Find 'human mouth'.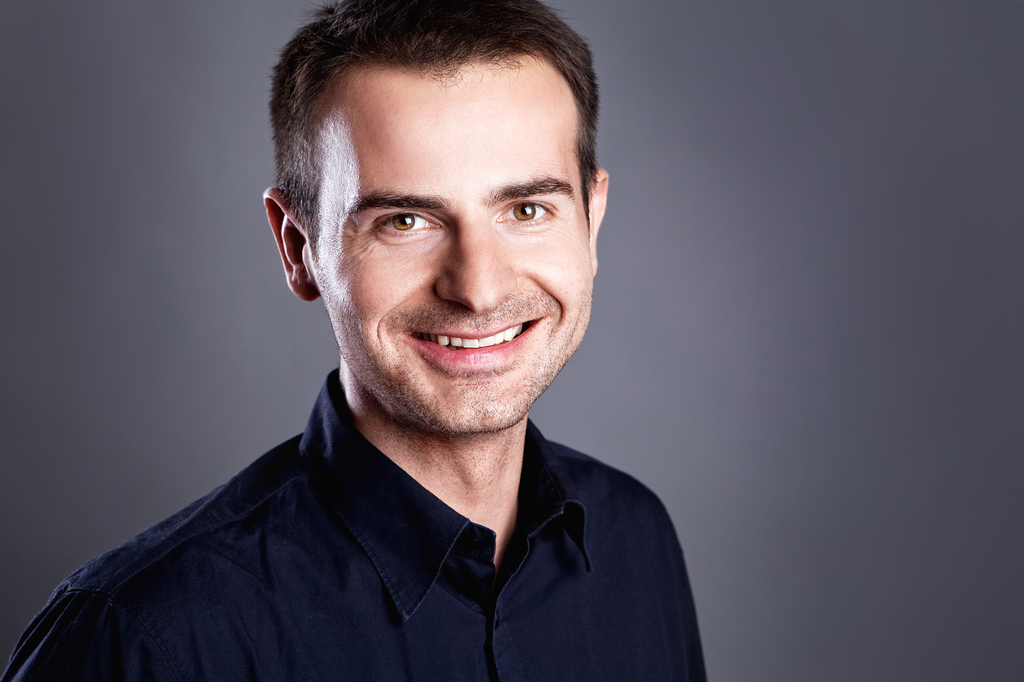
x1=397 y1=298 x2=552 y2=369.
